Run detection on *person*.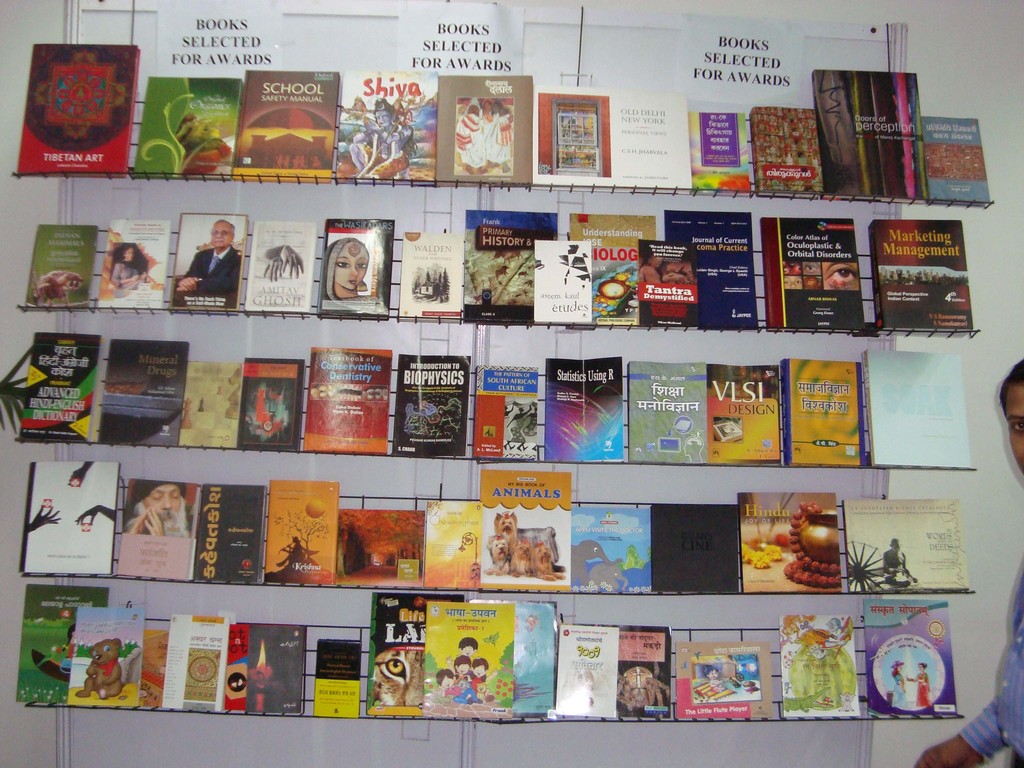
Result: Rect(325, 239, 367, 302).
